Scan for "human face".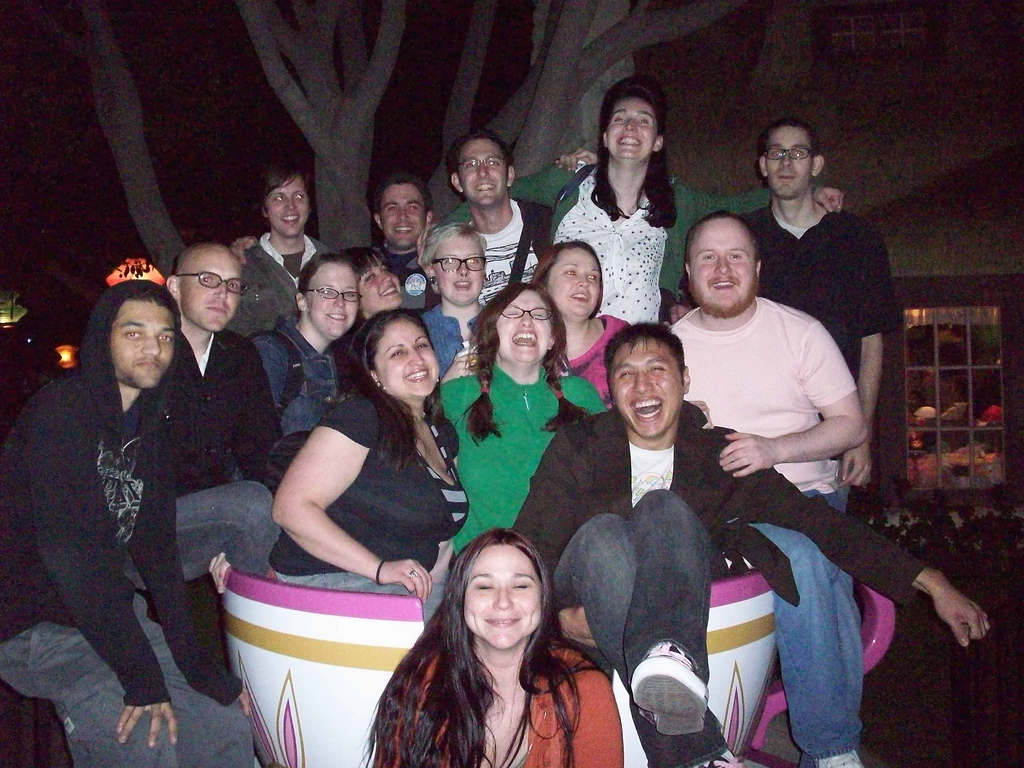
Scan result: x1=109, y1=296, x2=174, y2=388.
